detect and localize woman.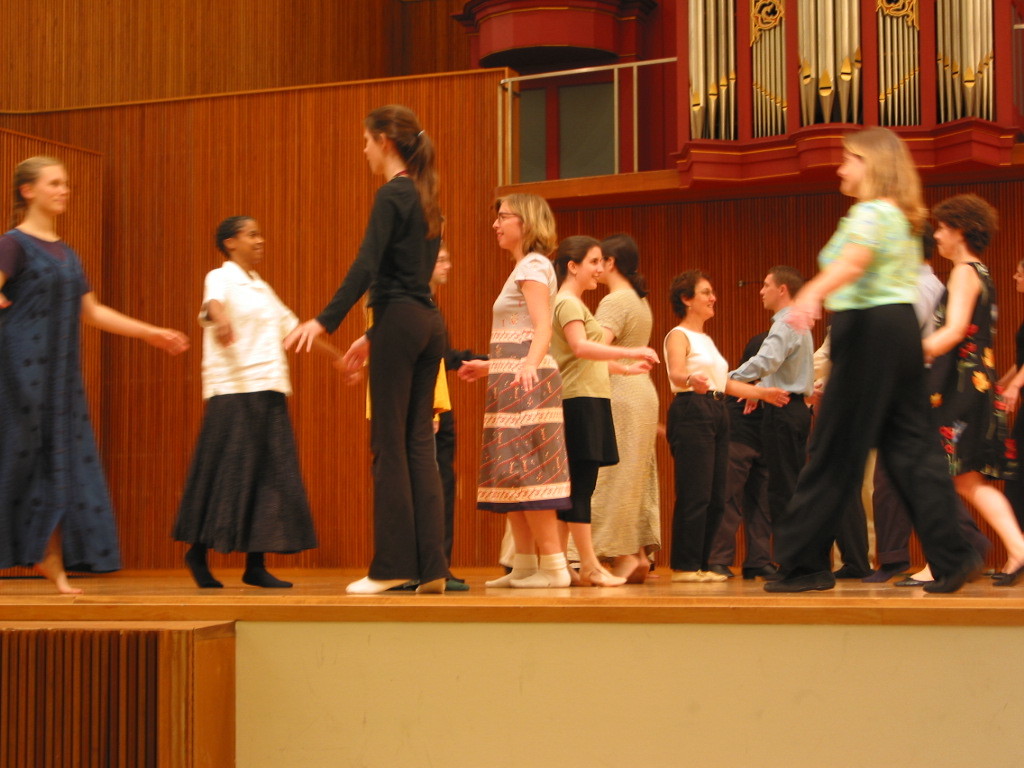
Localized at bbox(567, 234, 664, 592).
